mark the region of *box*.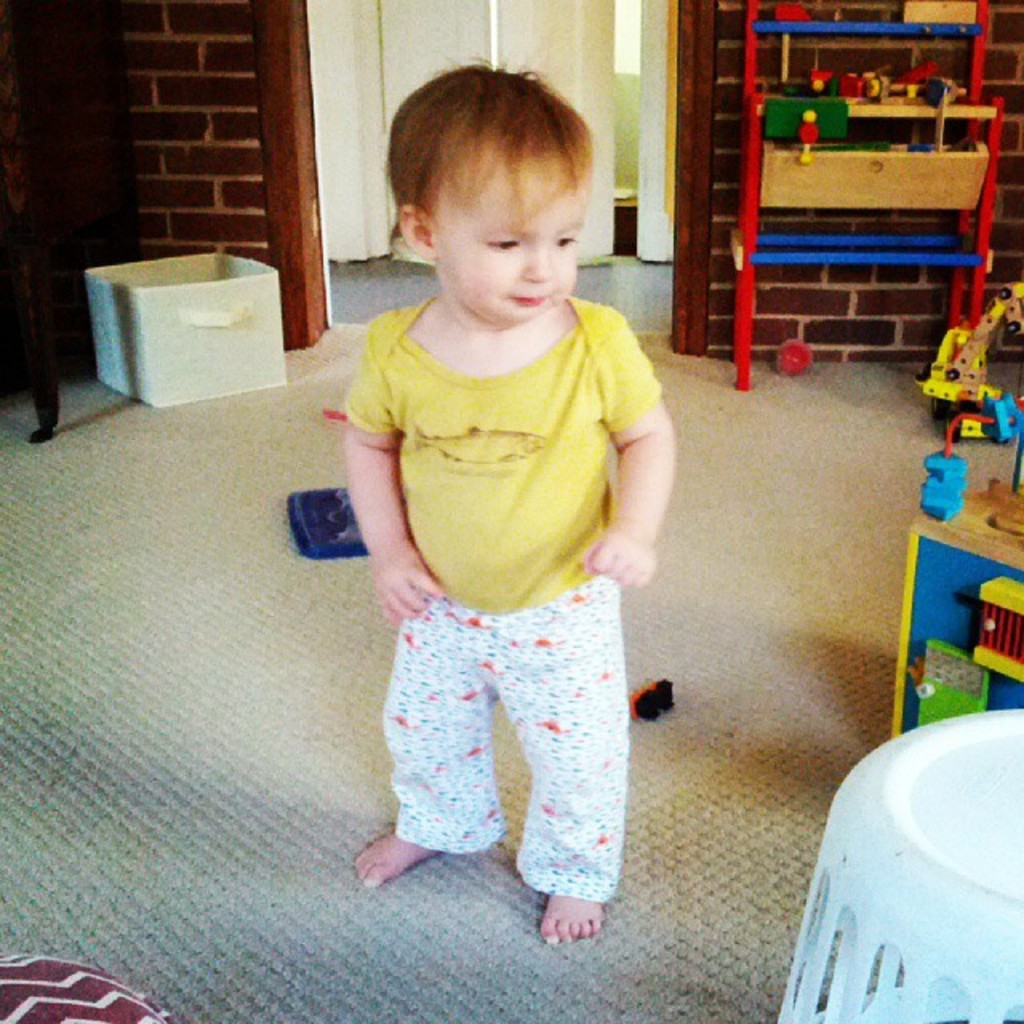
Region: 901:2:978:21.
